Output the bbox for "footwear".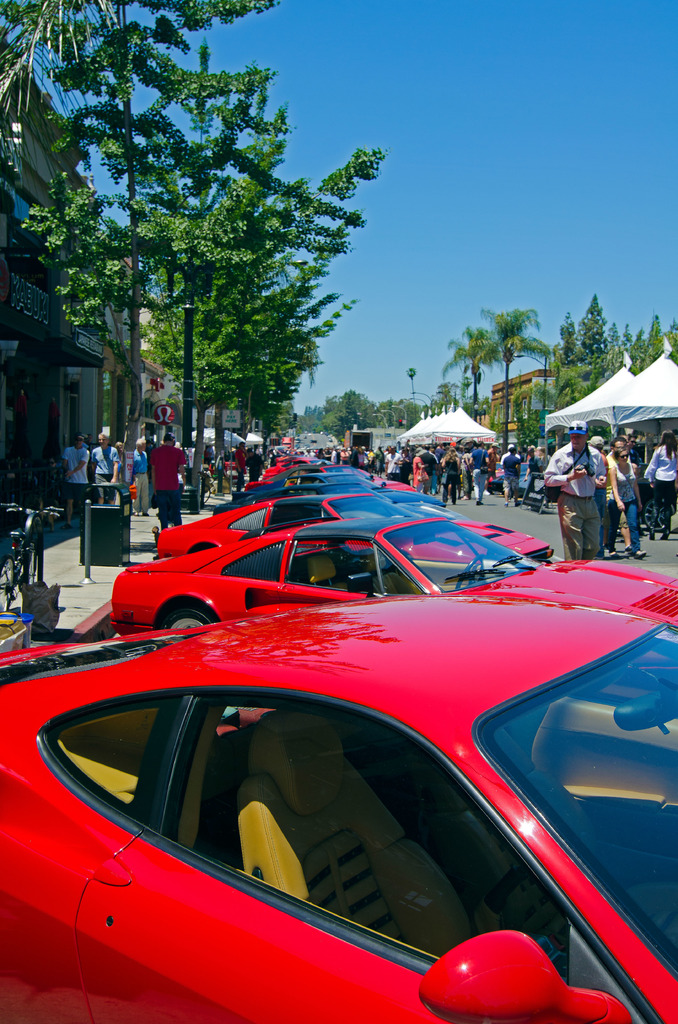
(left=64, top=527, right=73, bottom=529).
